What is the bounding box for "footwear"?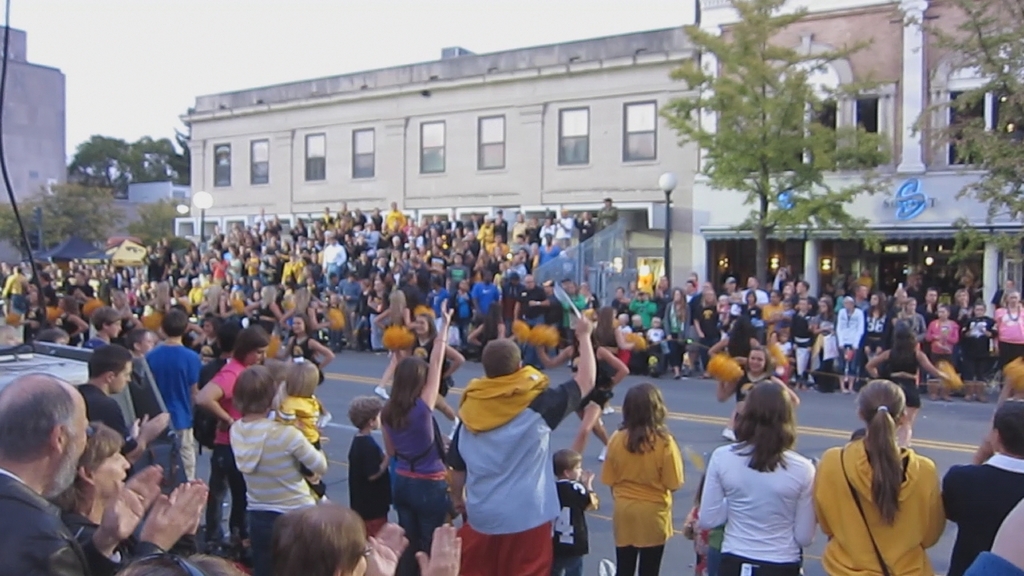
l=719, t=422, r=735, b=440.
